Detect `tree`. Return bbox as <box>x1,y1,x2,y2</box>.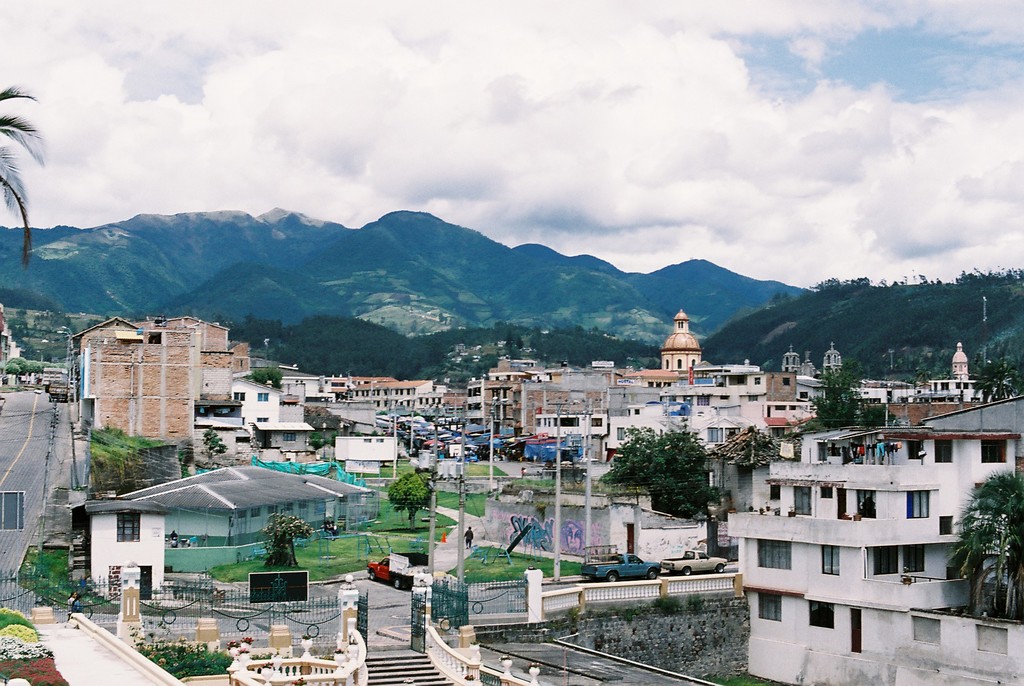
<box>945,466,1023,626</box>.
